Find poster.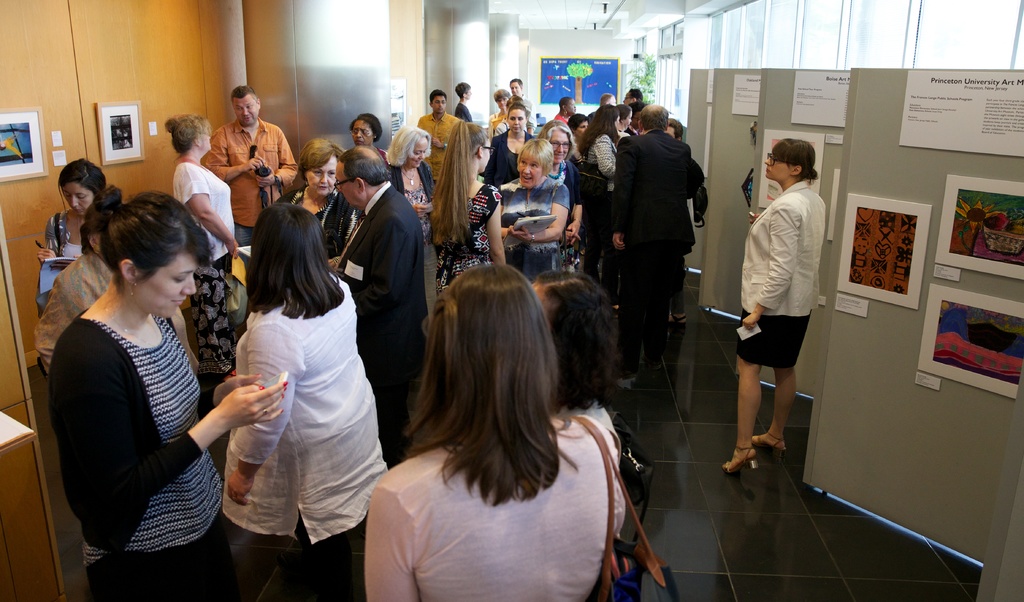
{"x1": 759, "y1": 129, "x2": 826, "y2": 208}.
